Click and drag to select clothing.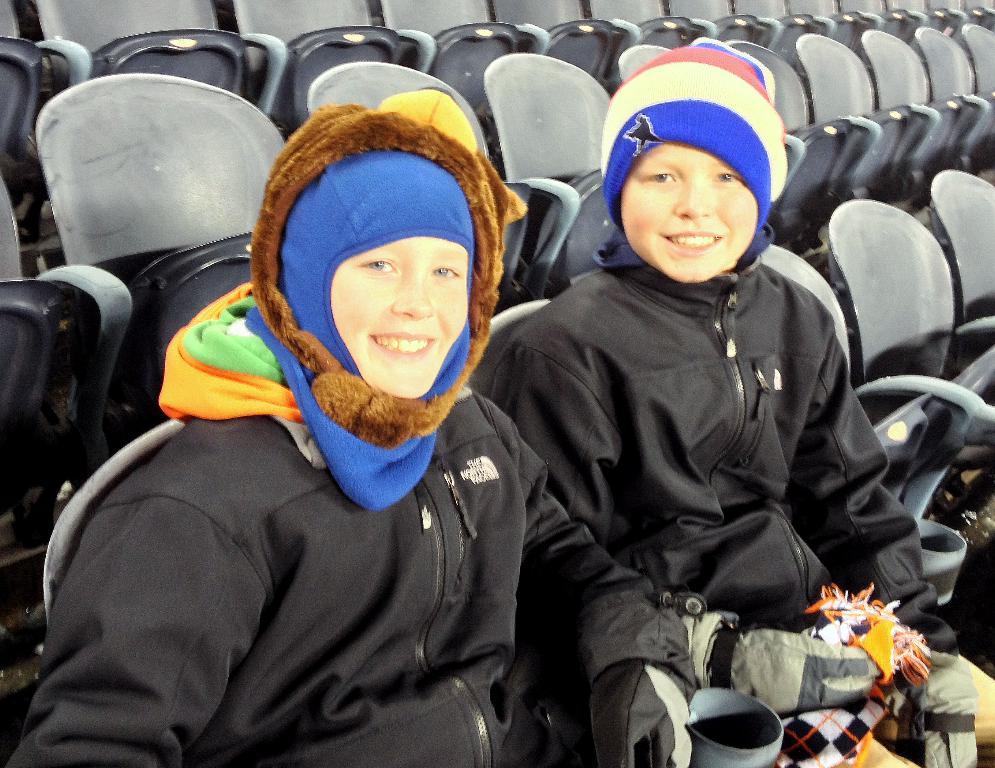
Selection: <region>470, 229, 994, 767</region>.
